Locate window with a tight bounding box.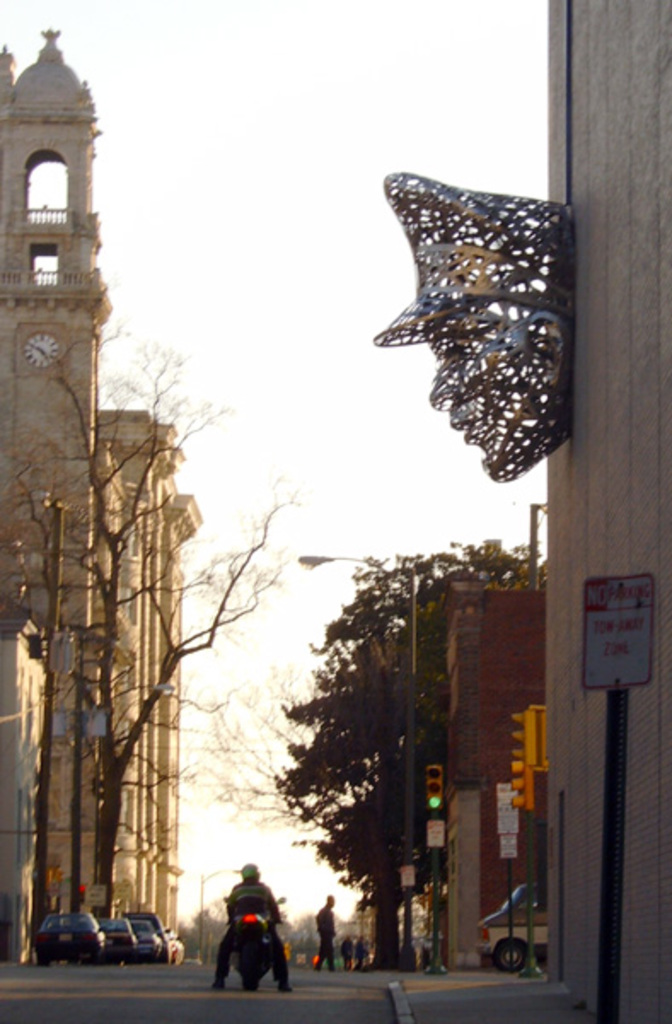
[125,790,136,835].
